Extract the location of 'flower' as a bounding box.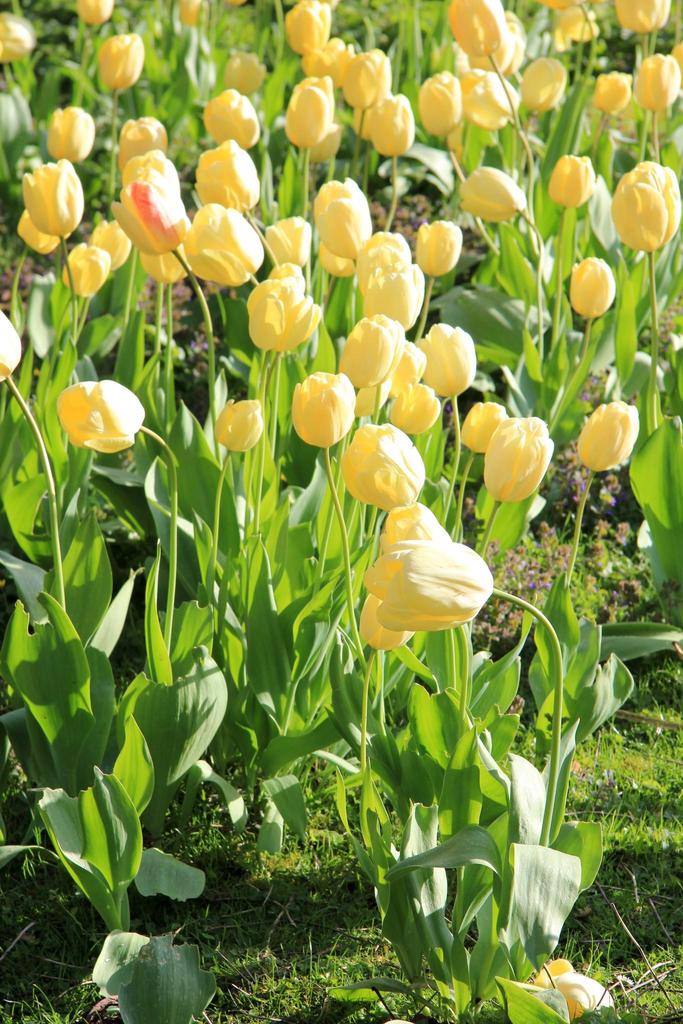
[x1=202, y1=85, x2=259, y2=150].
